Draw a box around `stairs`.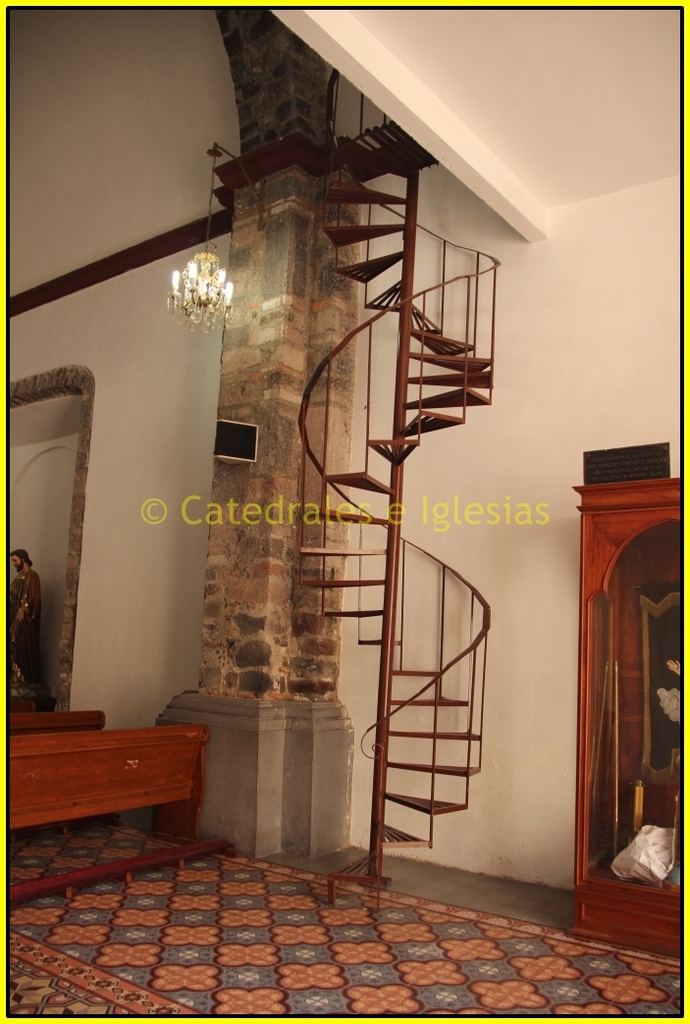
region(303, 115, 494, 906).
